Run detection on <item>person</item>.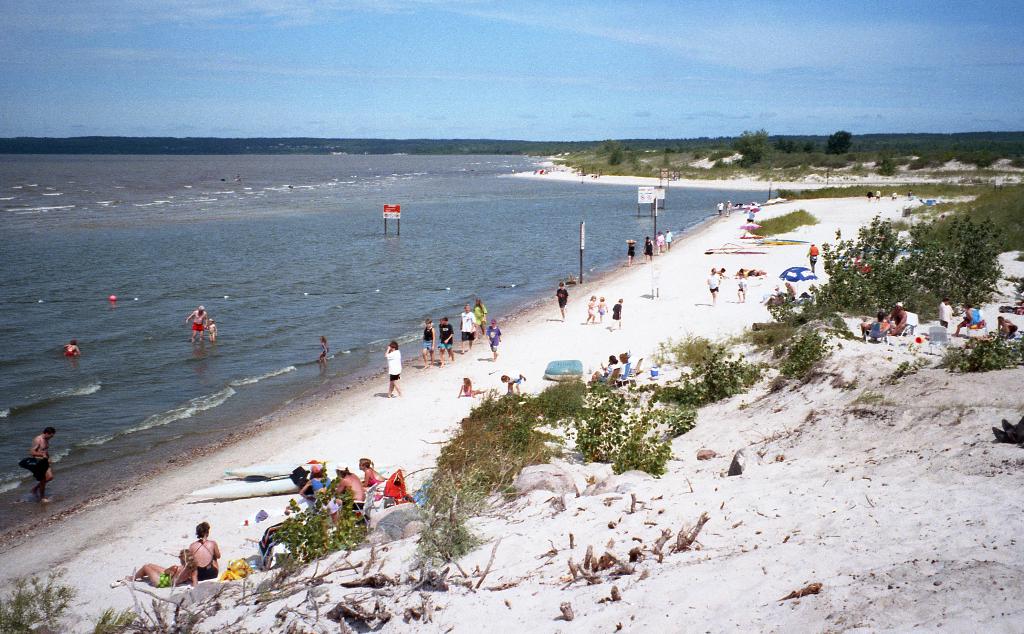
Result: 184:303:204:342.
